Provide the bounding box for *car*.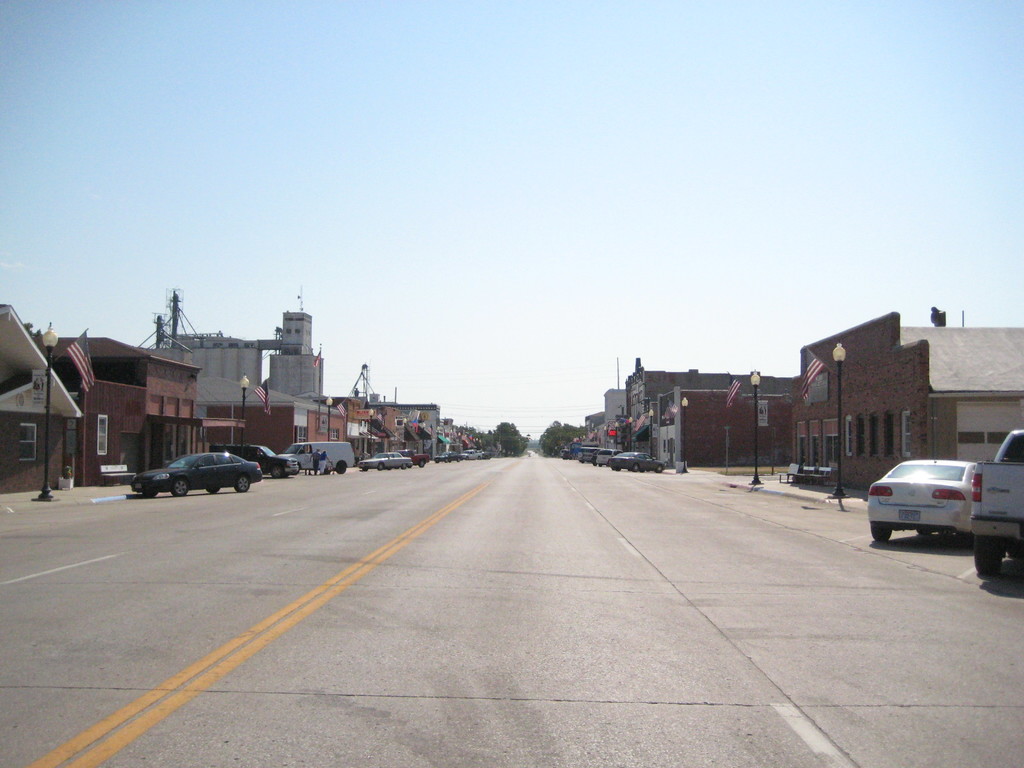
[left=355, top=447, right=413, bottom=476].
